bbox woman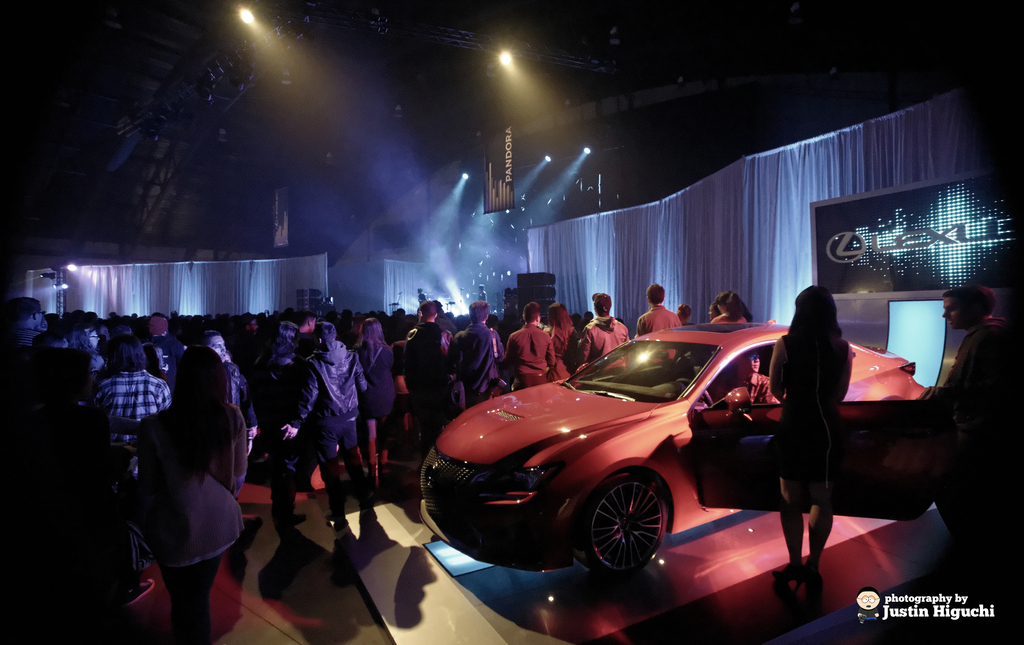
bbox=[269, 322, 296, 375]
